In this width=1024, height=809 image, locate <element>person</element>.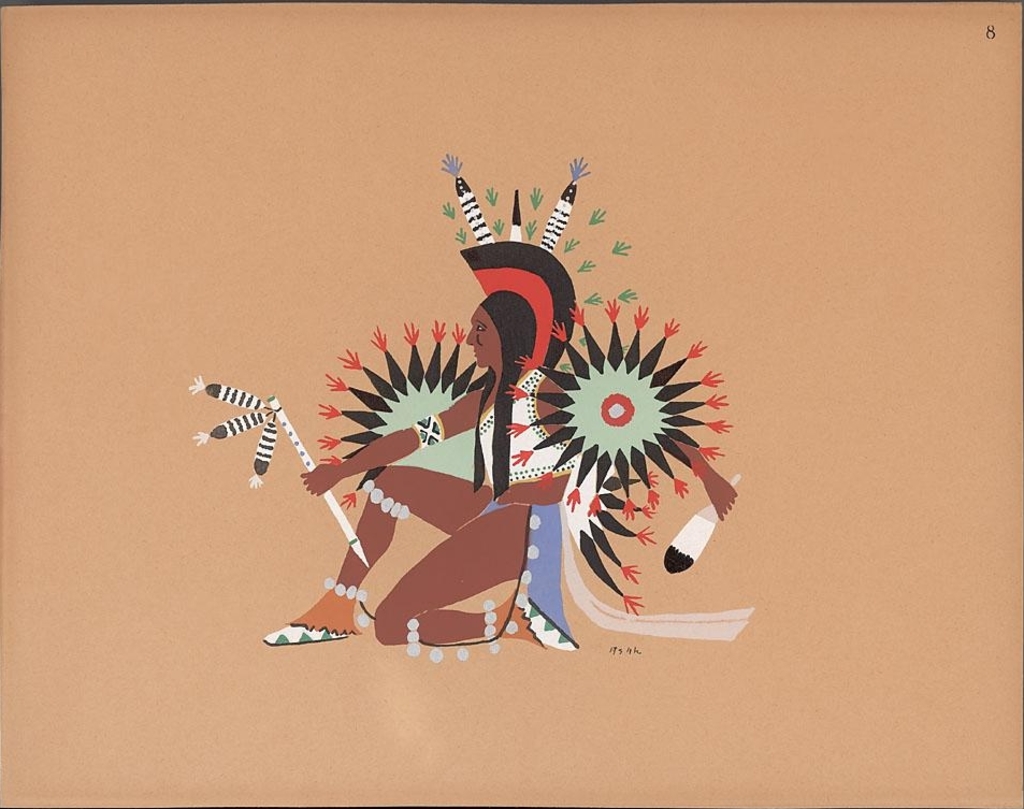
Bounding box: bbox(262, 153, 756, 662).
